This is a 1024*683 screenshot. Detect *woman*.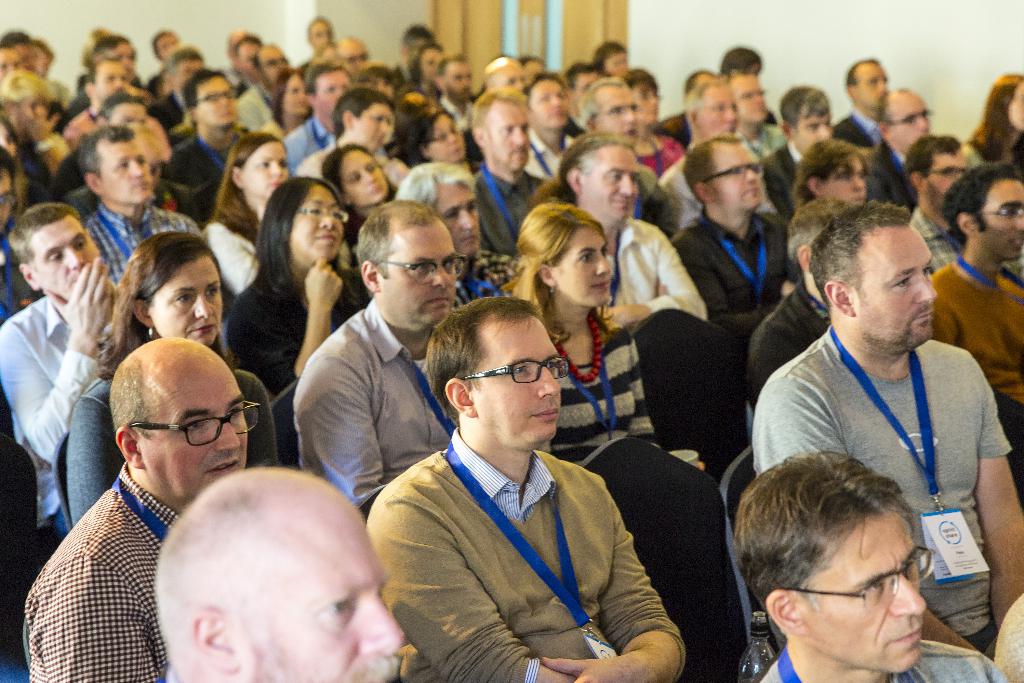
BBox(364, 64, 397, 102).
